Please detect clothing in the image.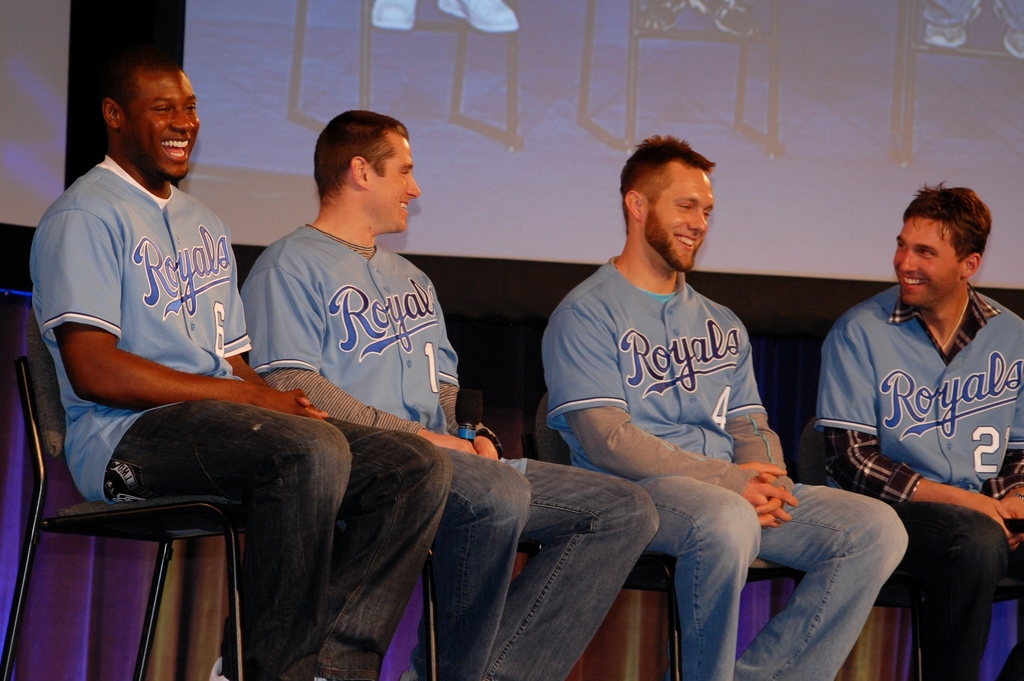
bbox=[824, 252, 1016, 628].
